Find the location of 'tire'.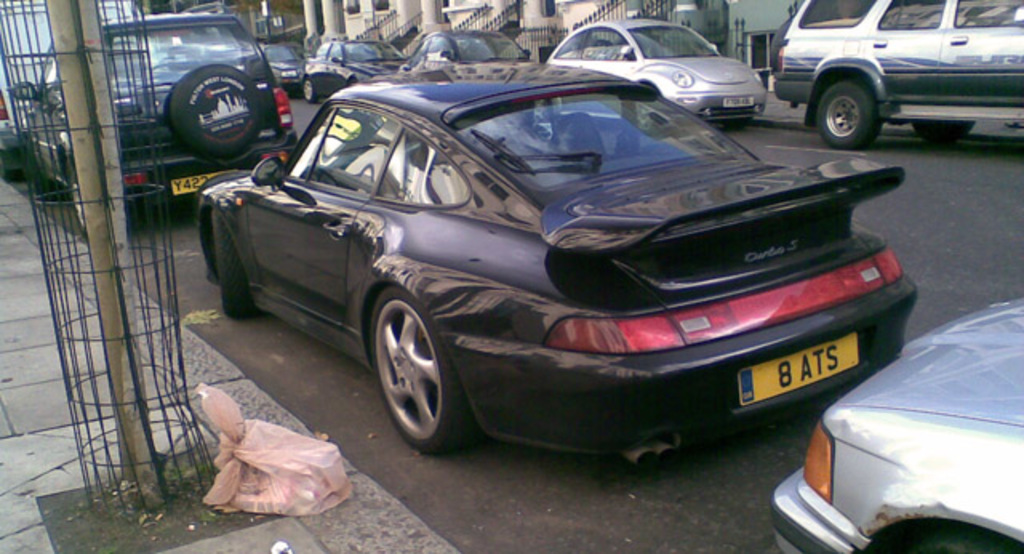
Location: l=29, t=136, r=54, b=202.
